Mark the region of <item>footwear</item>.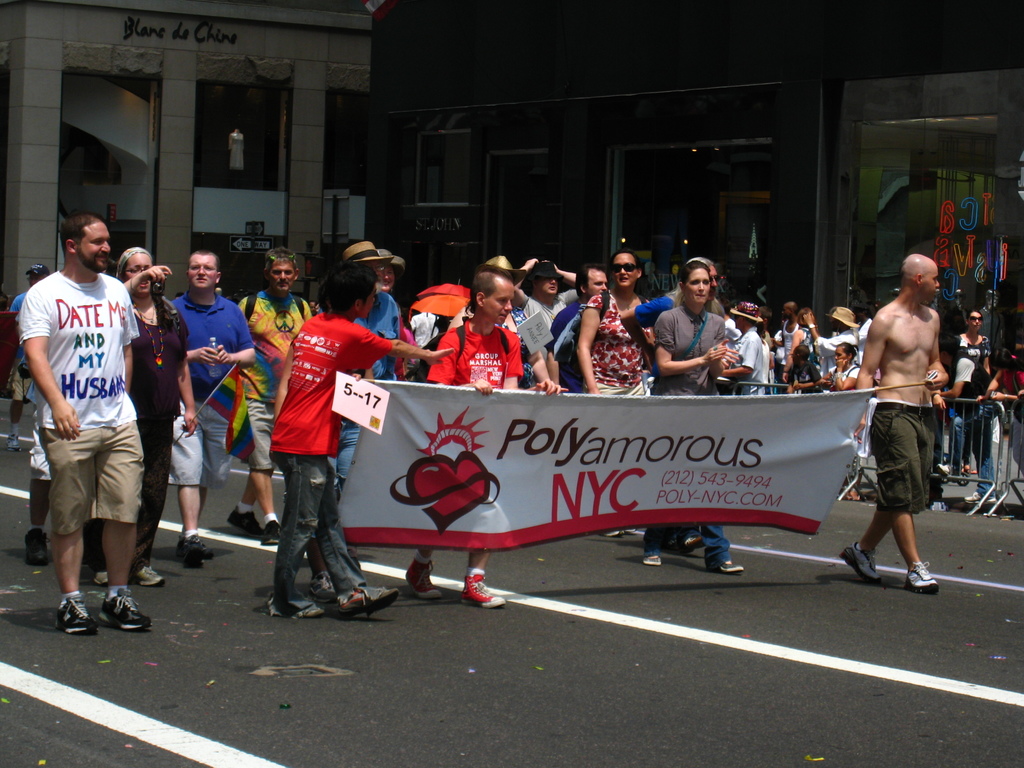
Region: box=[678, 536, 710, 554].
